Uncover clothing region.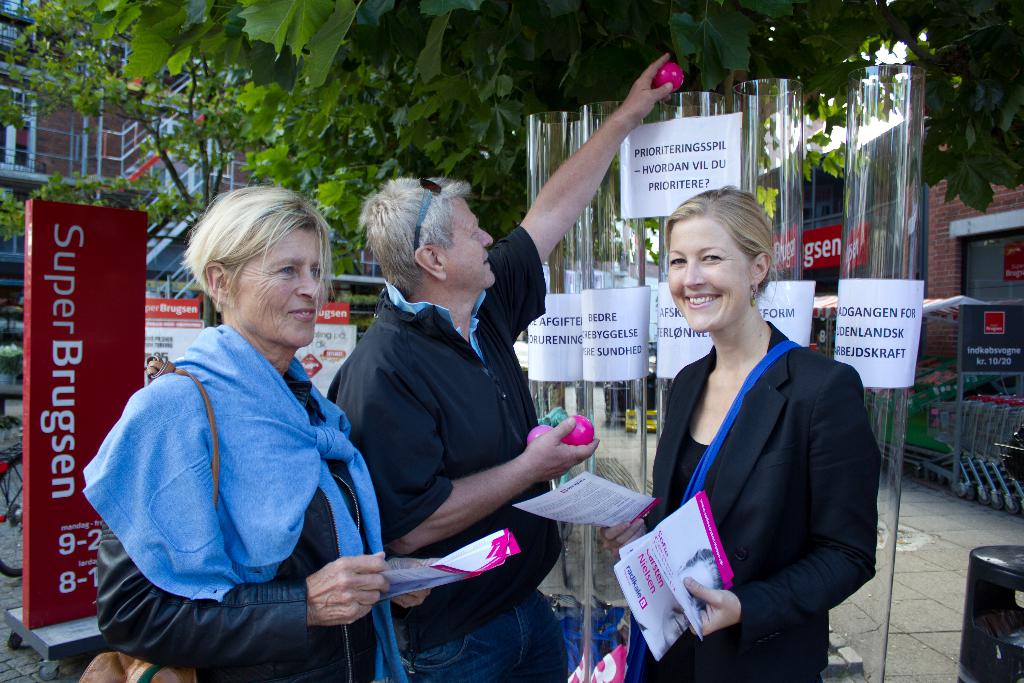
Uncovered: crop(620, 318, 884, 682).
